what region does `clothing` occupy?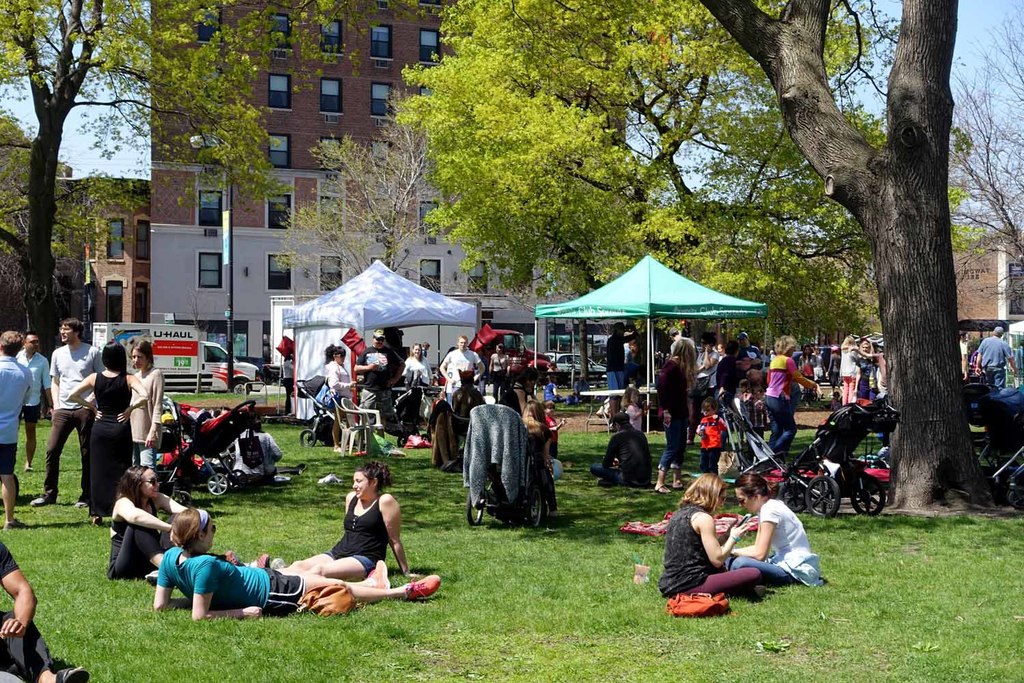
select_region(459, 403, 558, 516).
